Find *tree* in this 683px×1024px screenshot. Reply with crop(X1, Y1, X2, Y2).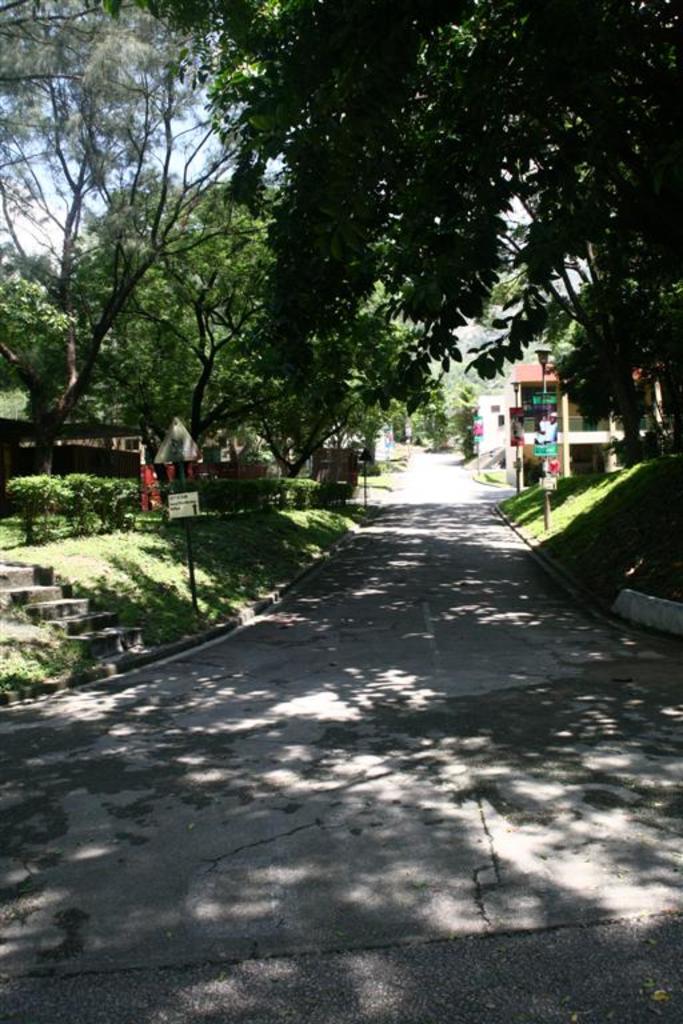
crop(424, 367, 468, 453).
